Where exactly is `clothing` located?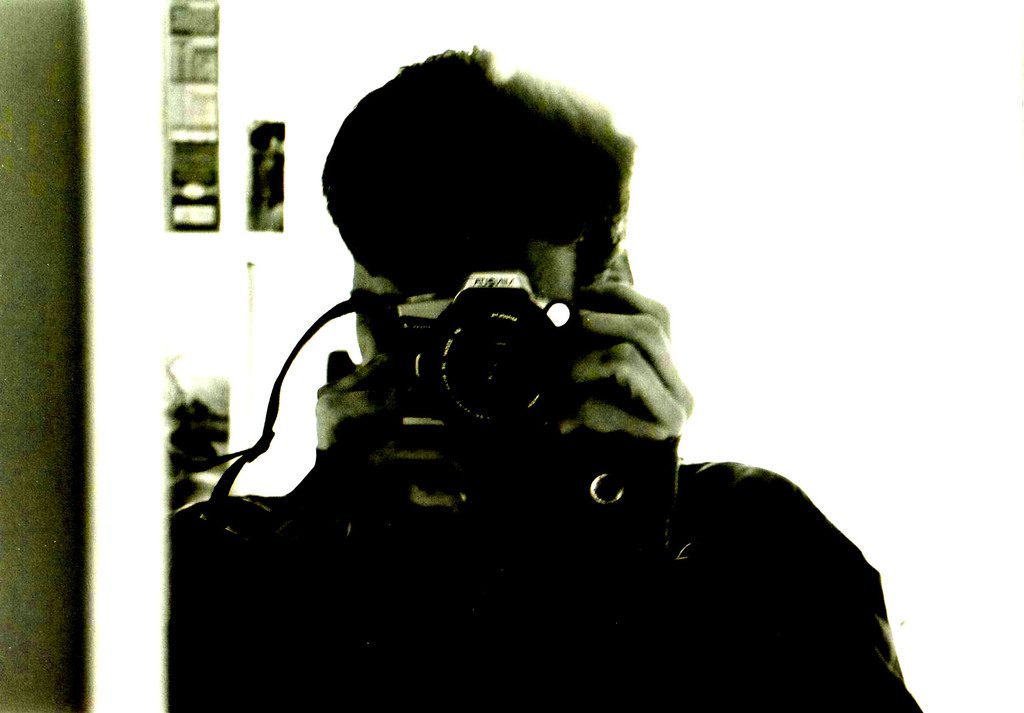
Its bounding box is [170, 460, 925, 712].
